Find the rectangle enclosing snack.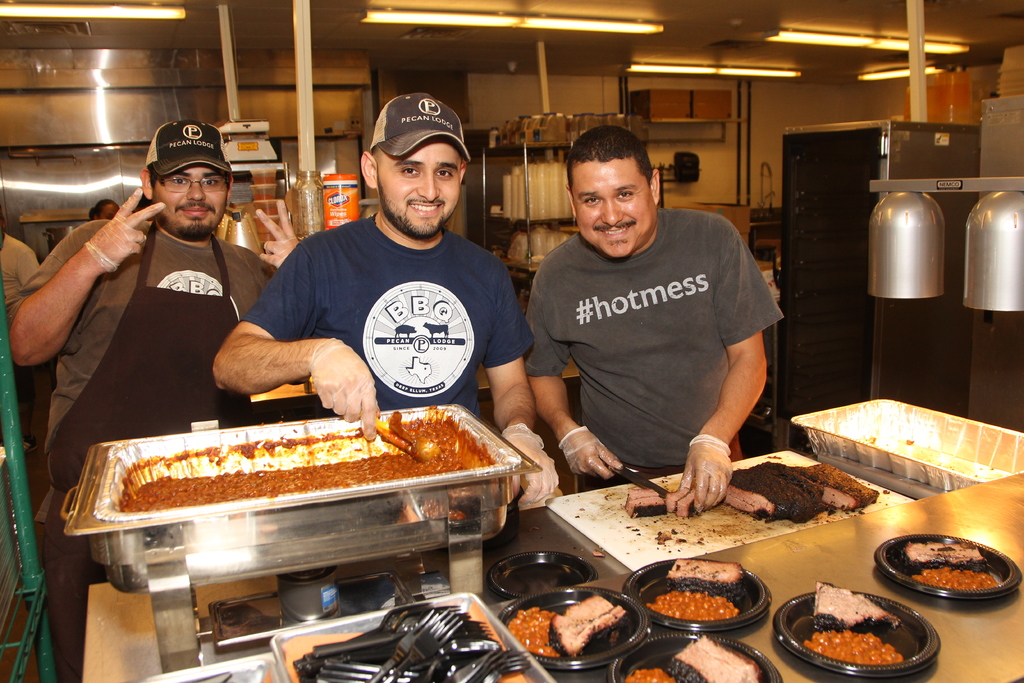
<bbox>621, 488, 666, 519</bbox>.
